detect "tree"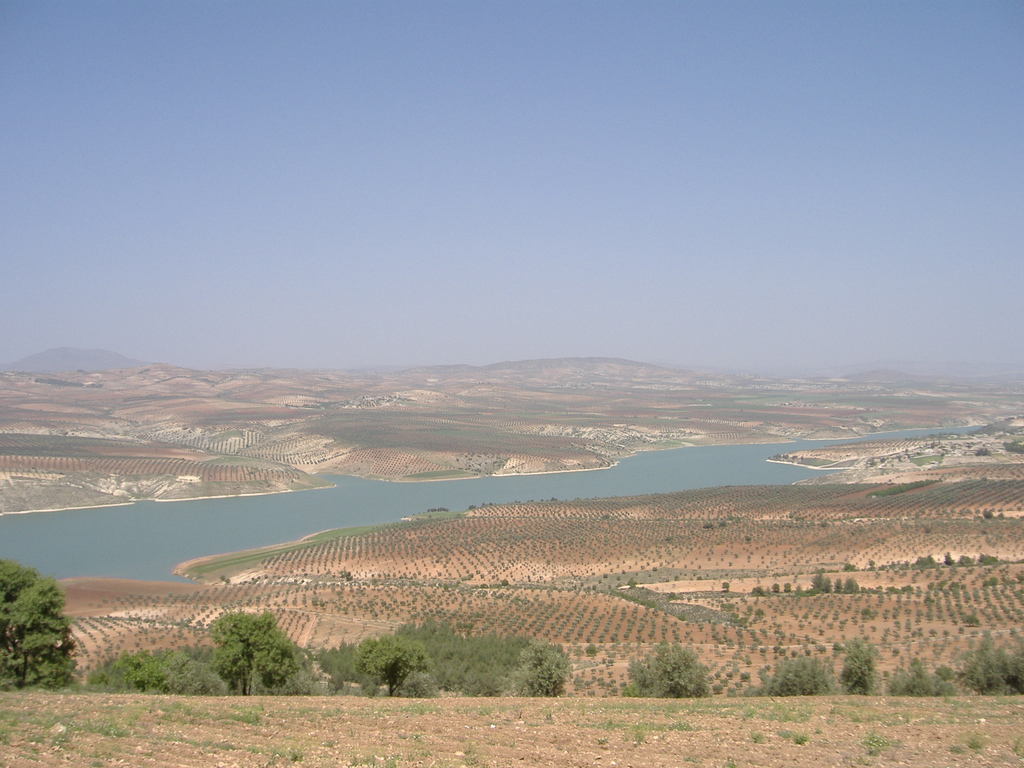
pyautogui.locateOnScreen(185, 618, 293, 696)
